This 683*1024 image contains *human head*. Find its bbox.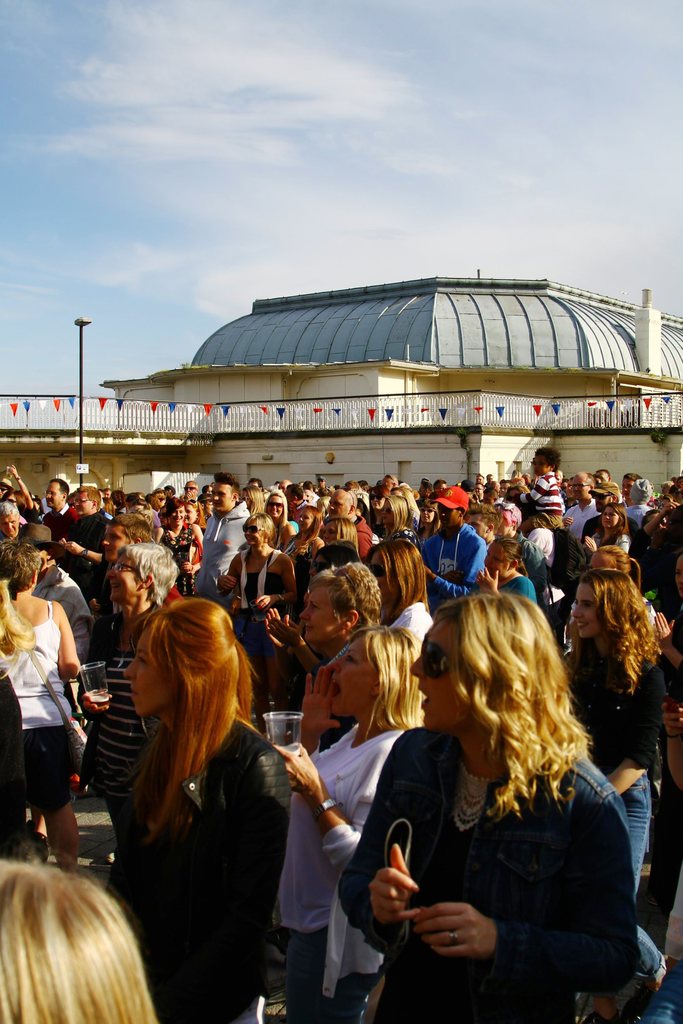
bbox(320, 472, 327, 486).
